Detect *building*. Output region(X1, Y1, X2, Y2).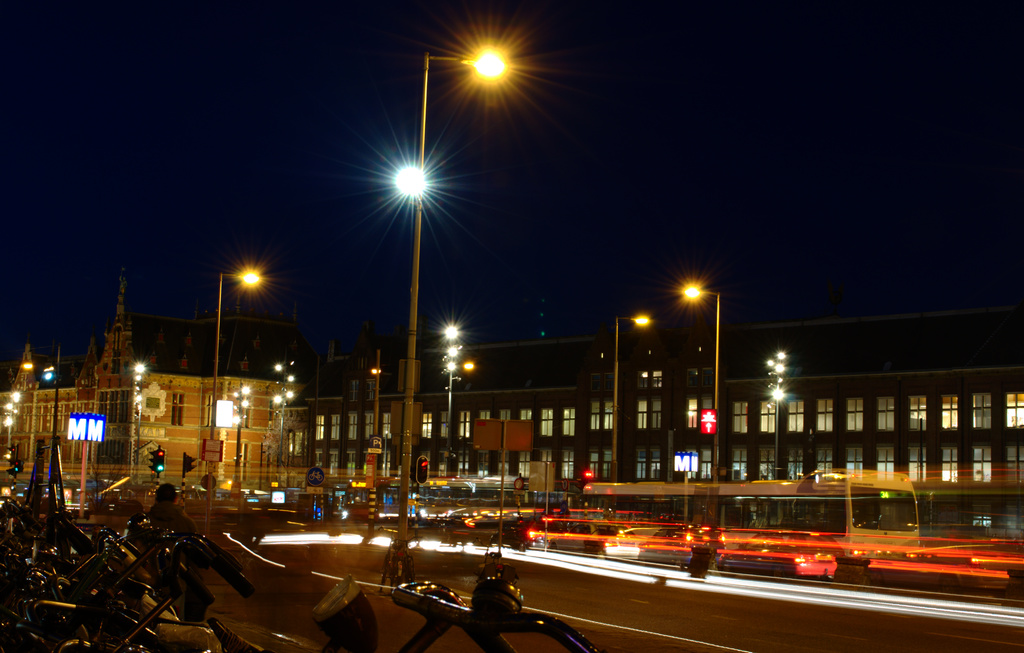
region(0, 261, 301, 512).
